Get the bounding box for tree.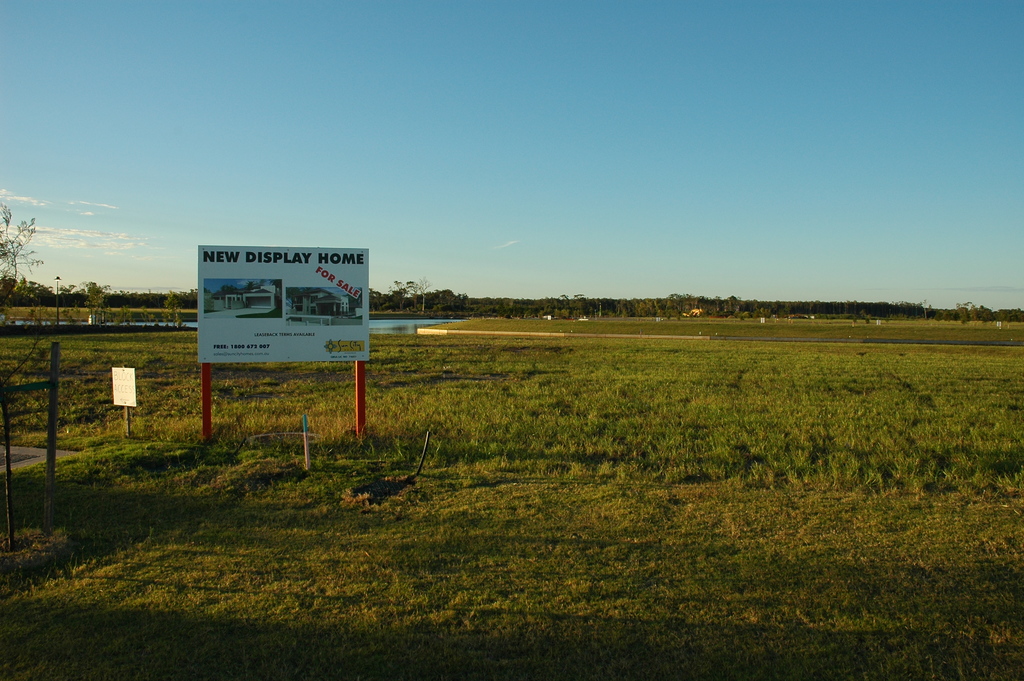
[399,274,433,310].
